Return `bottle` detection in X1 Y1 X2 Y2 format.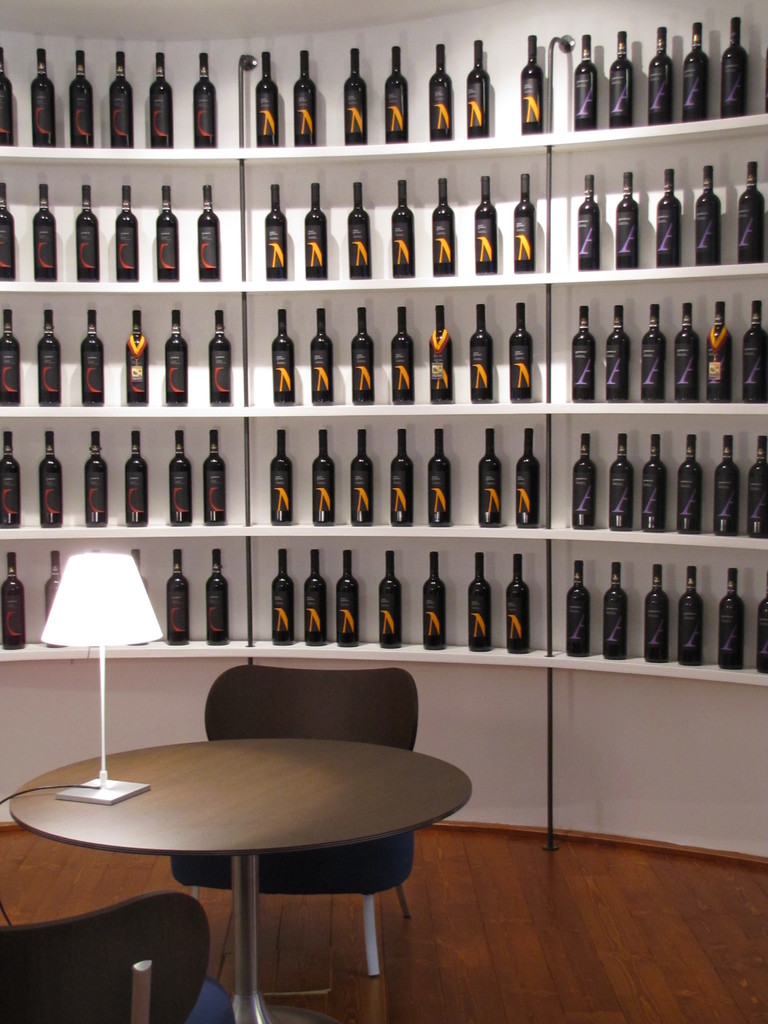
428 301 456 403.
